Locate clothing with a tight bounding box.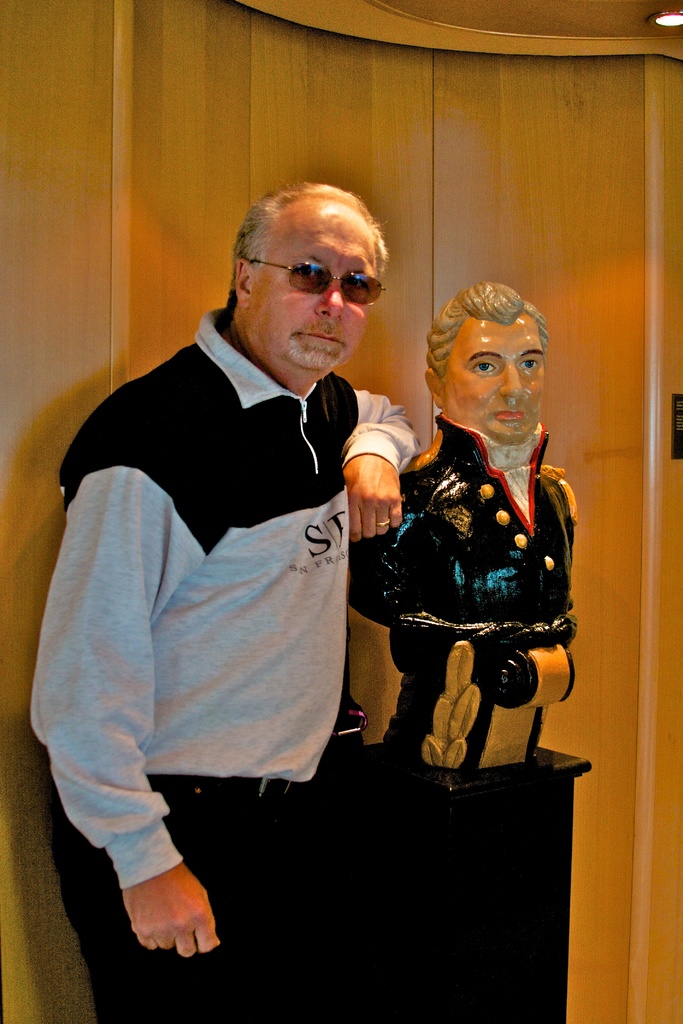
Rect(51, 285, 394, 948).
